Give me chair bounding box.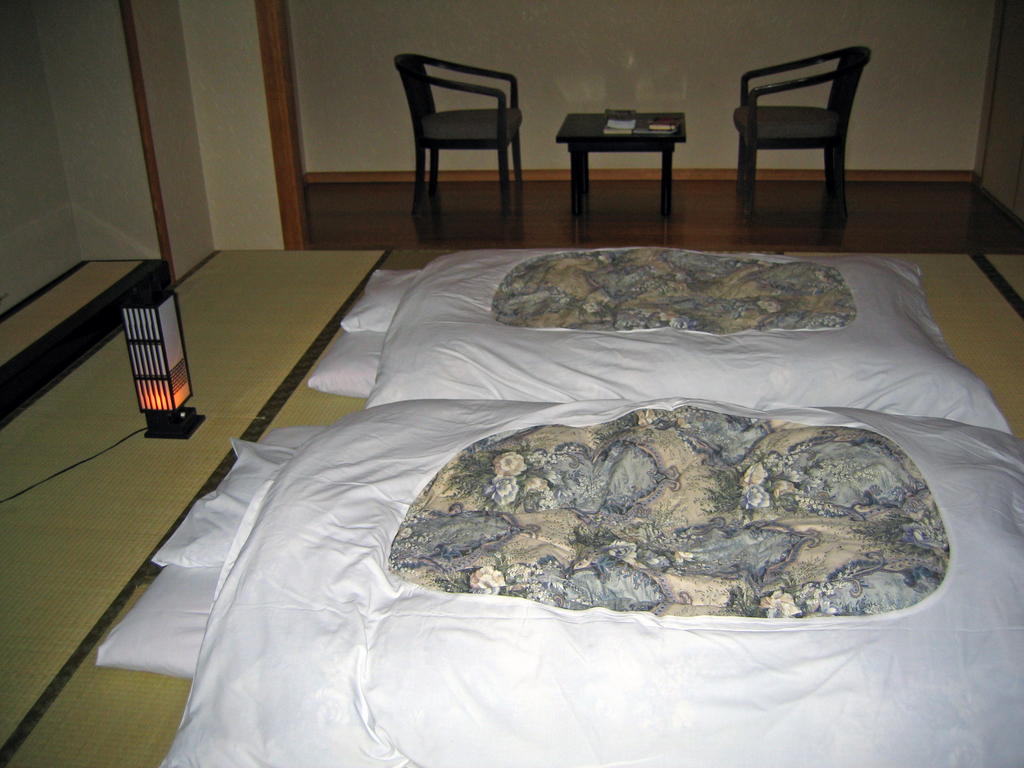
locate(391, 52, 519, 212).
